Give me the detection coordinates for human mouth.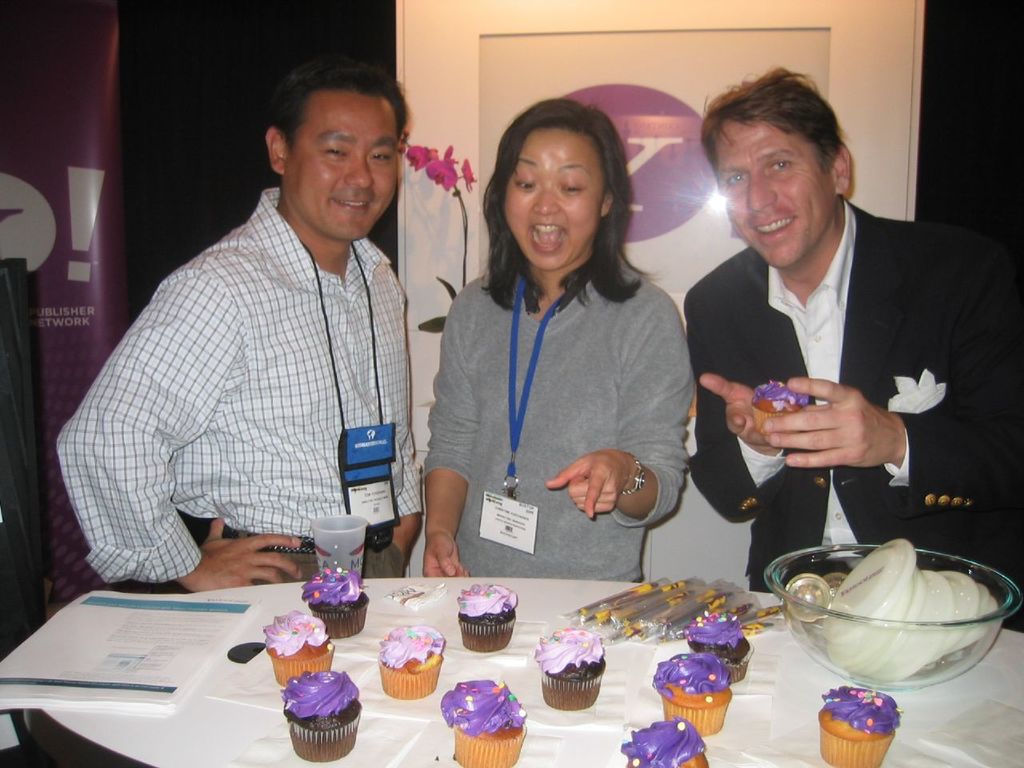
select_region(753, 215, 799, 239).
